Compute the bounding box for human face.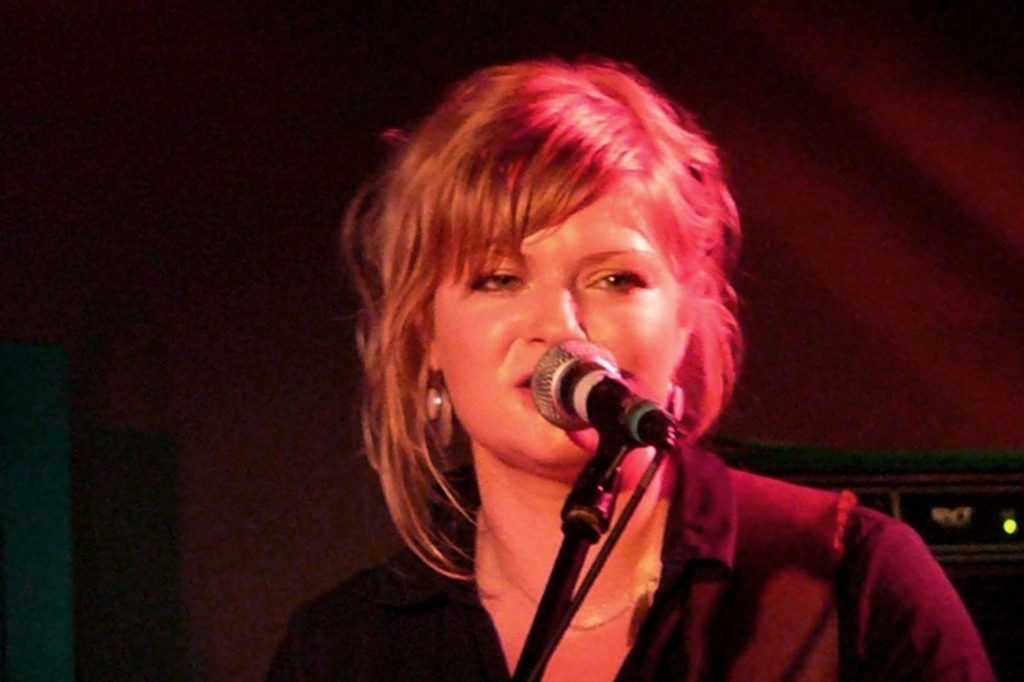
x1=434, y1=147, x2=684, y2=475.
